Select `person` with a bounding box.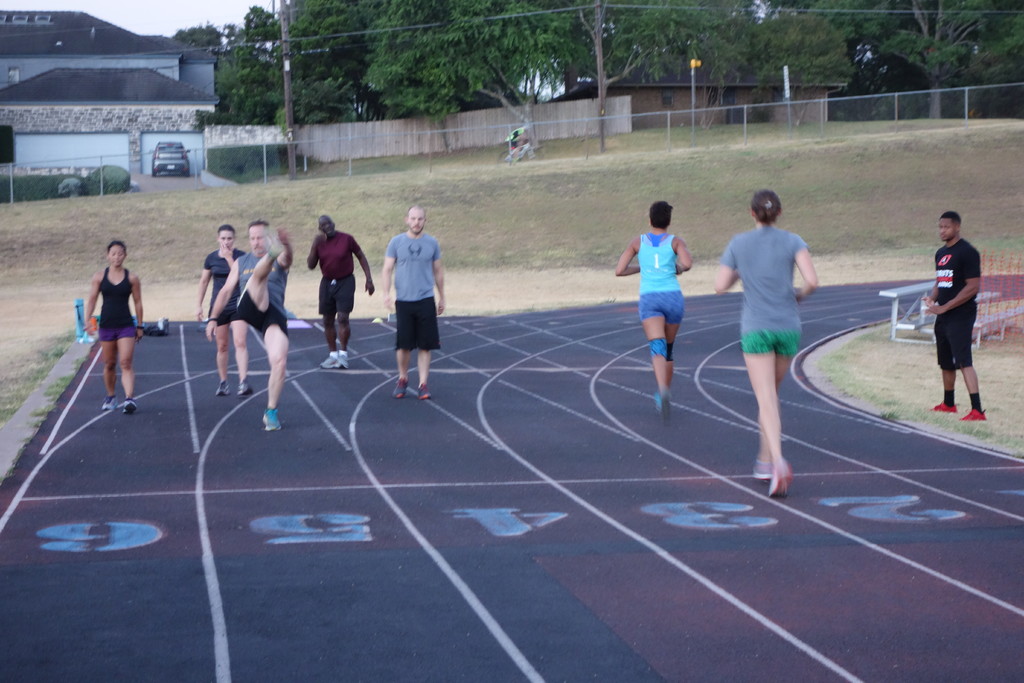
box=[191, 226, 243, 393].
